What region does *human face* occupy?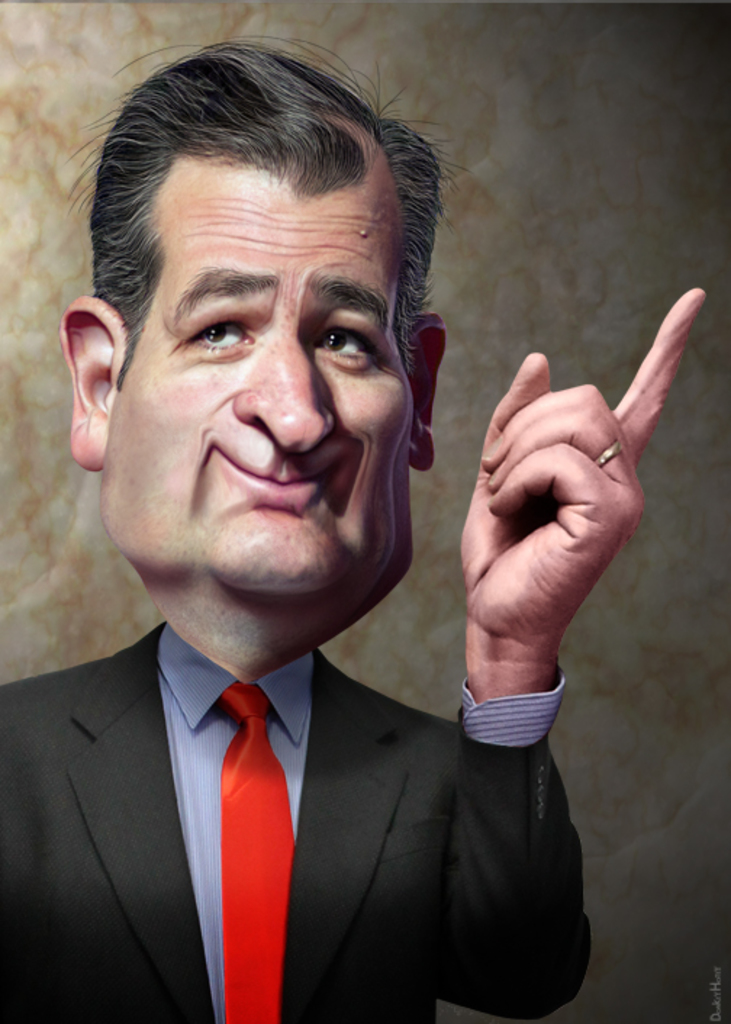
(96, 174, 412, 589).
